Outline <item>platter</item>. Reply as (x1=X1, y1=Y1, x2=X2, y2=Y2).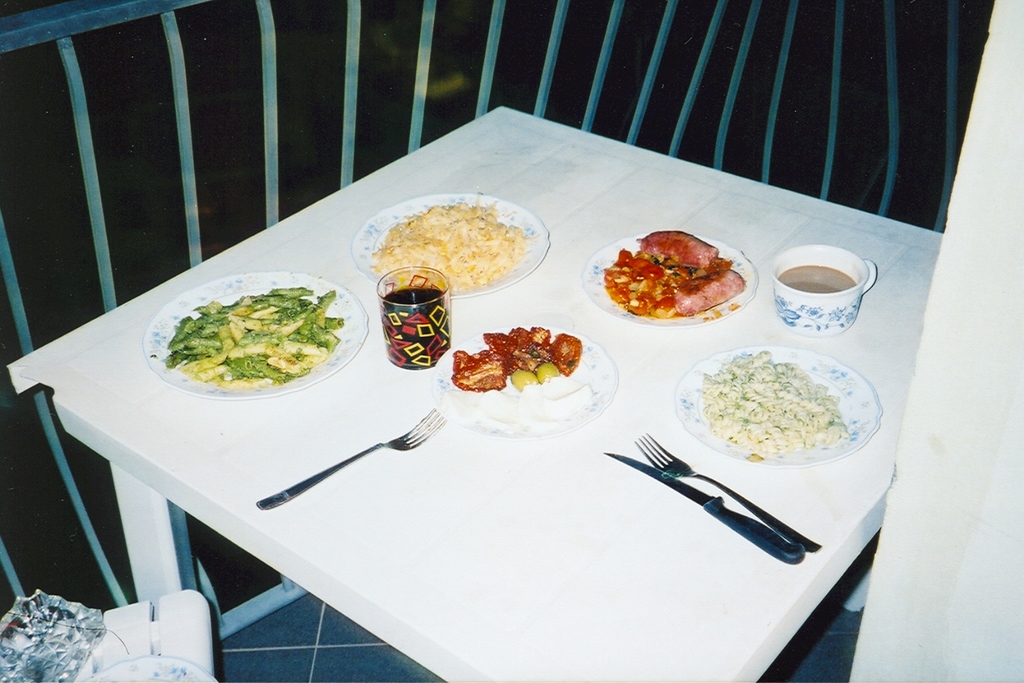
(x1=353, y1=193, x2=545, y2=297).
